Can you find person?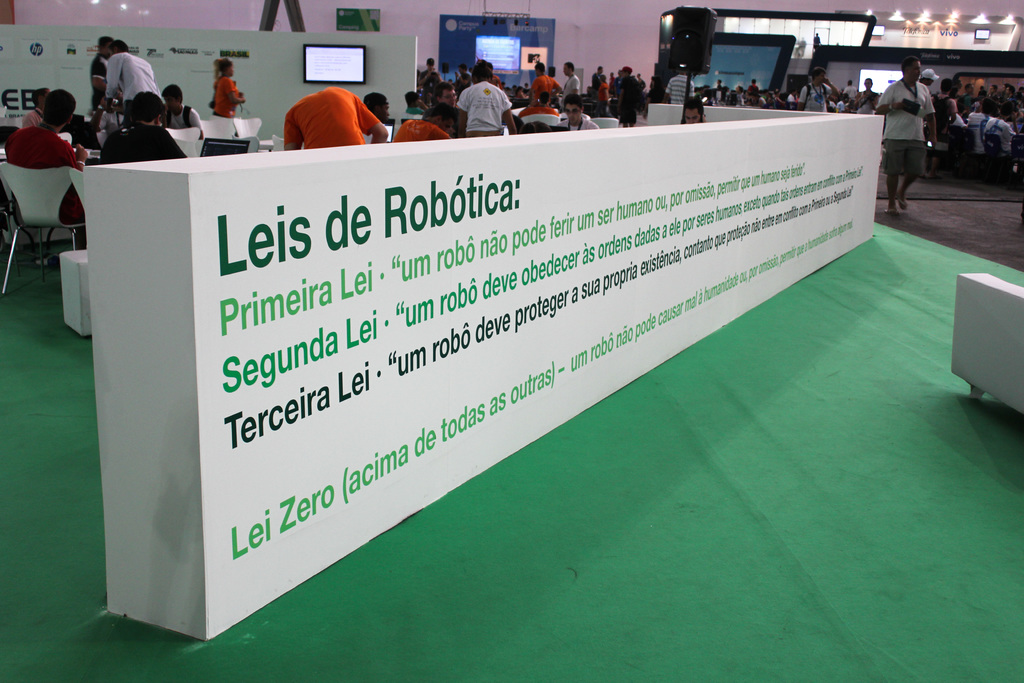
Yes, bounding box: {"left": 714, "top": 80, "right": 1023, "bottom": 217}.
